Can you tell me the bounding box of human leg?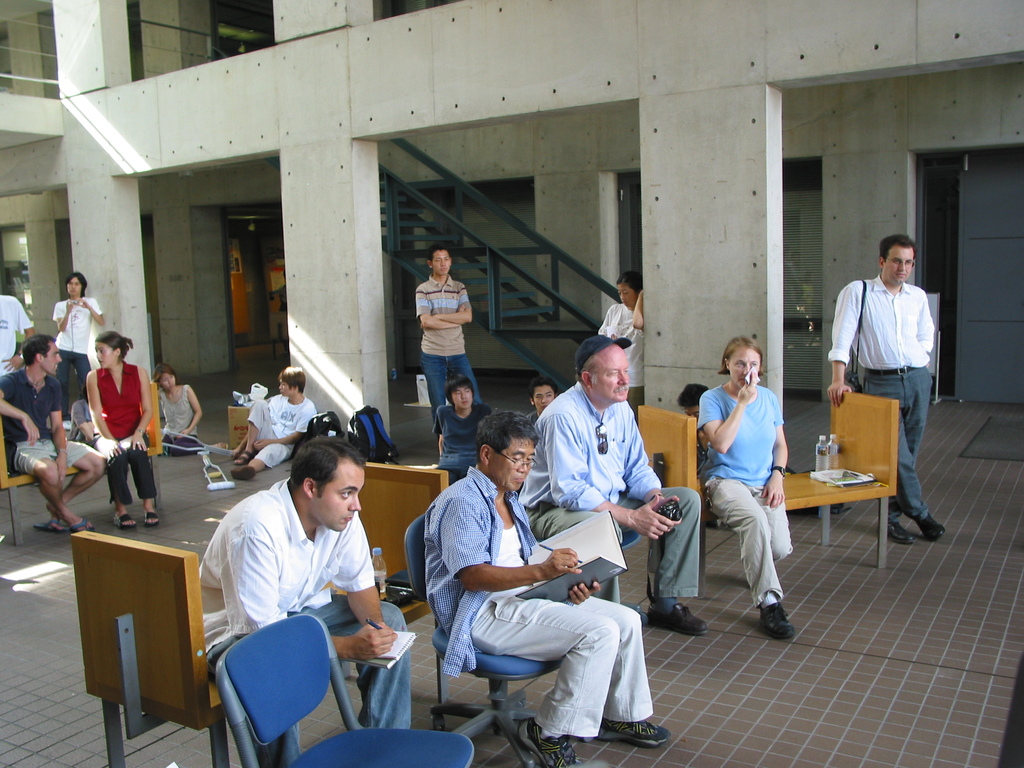
106:438:136:527.
